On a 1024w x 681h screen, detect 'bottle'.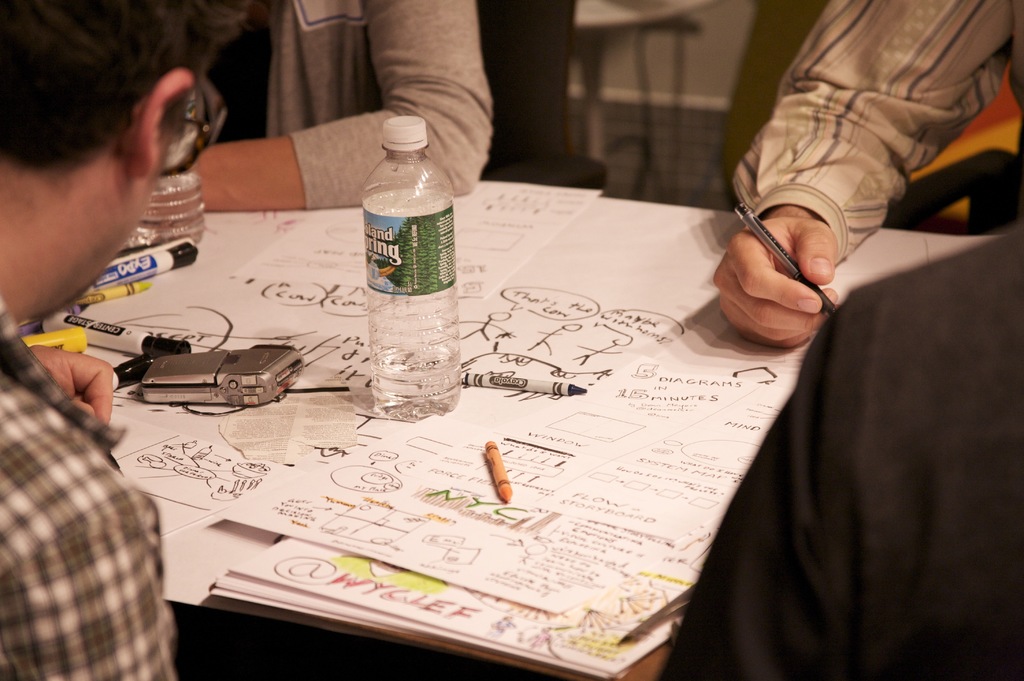
129,101,211,247.
